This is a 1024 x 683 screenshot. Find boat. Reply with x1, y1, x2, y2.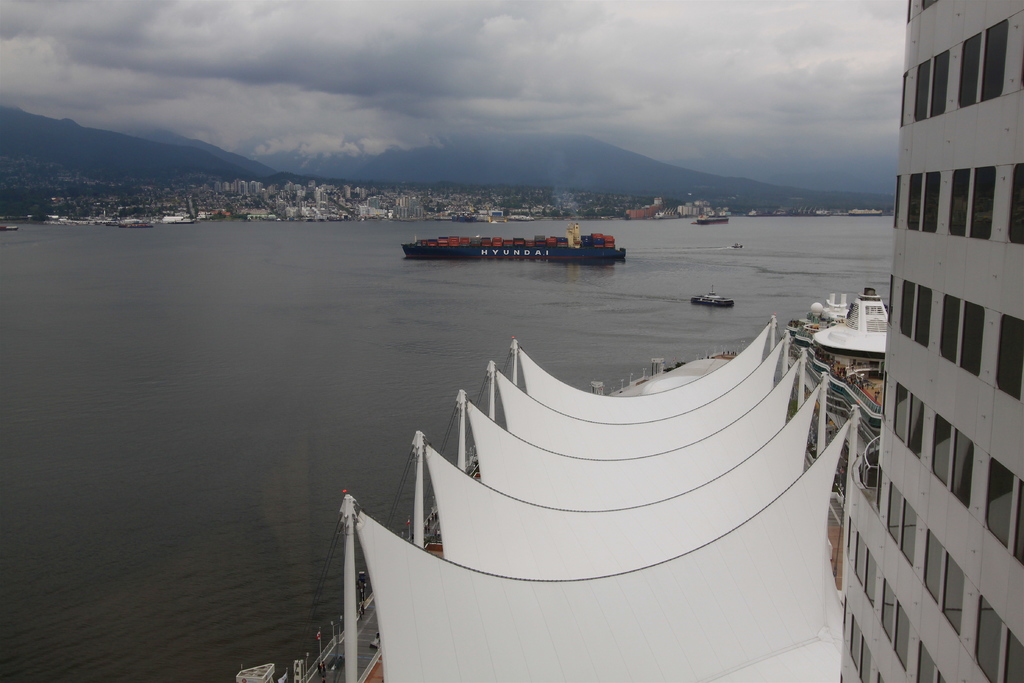
399, 228, 628, 262.
